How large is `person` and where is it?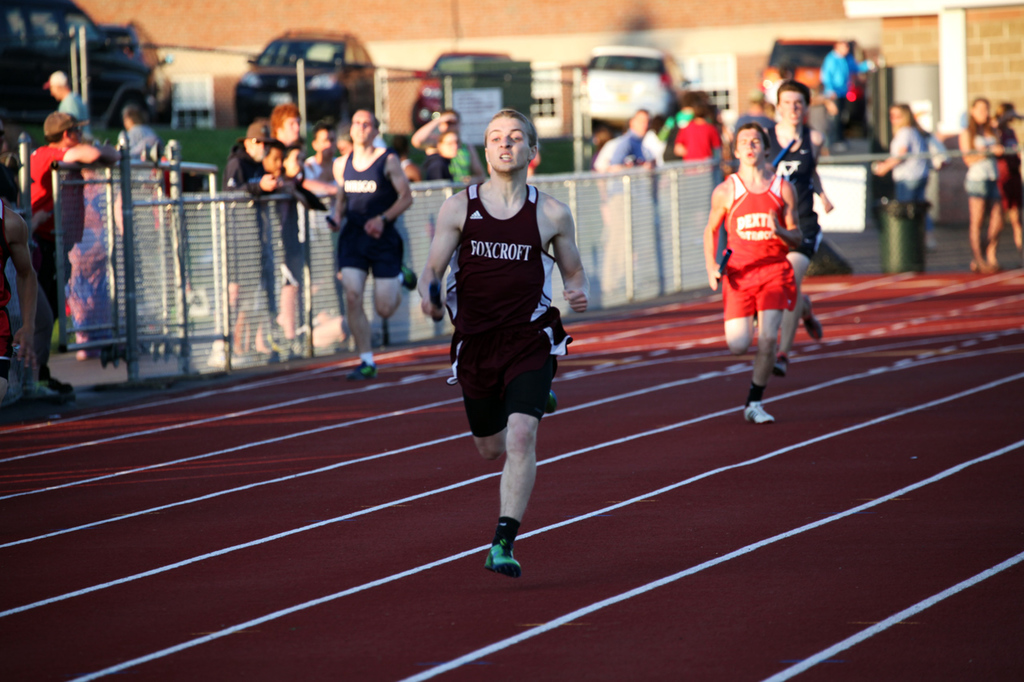
Bounding box: BBox(0, 66, 210, 371).
